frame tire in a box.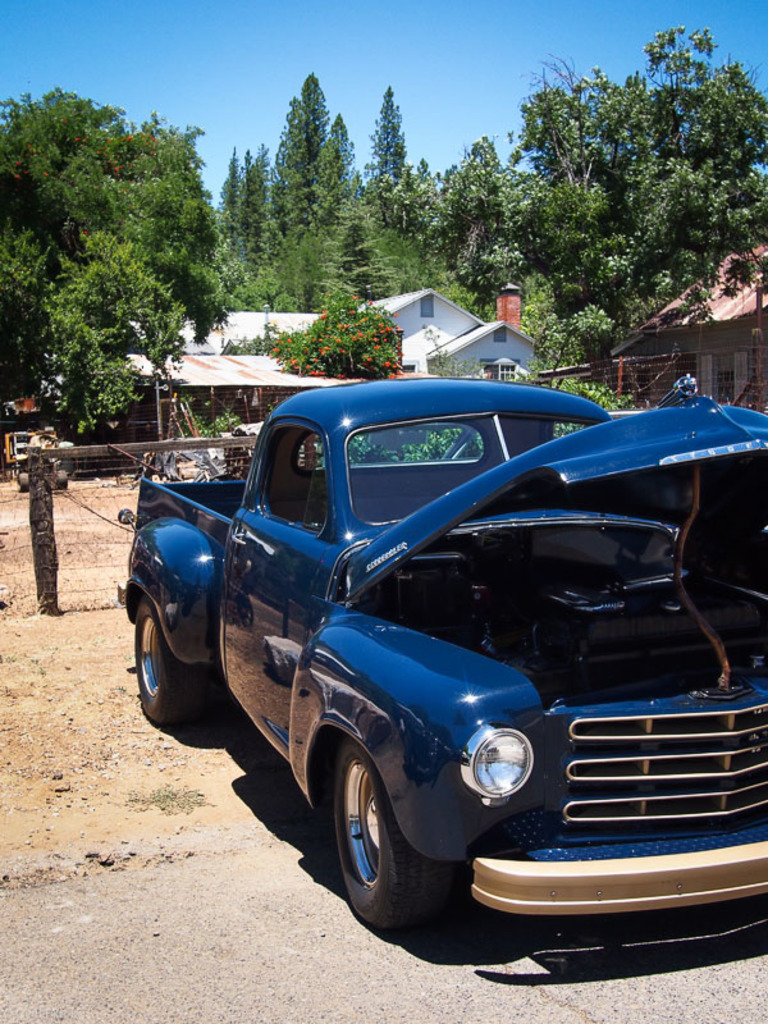
Rect(325, 731, 456, 929).
